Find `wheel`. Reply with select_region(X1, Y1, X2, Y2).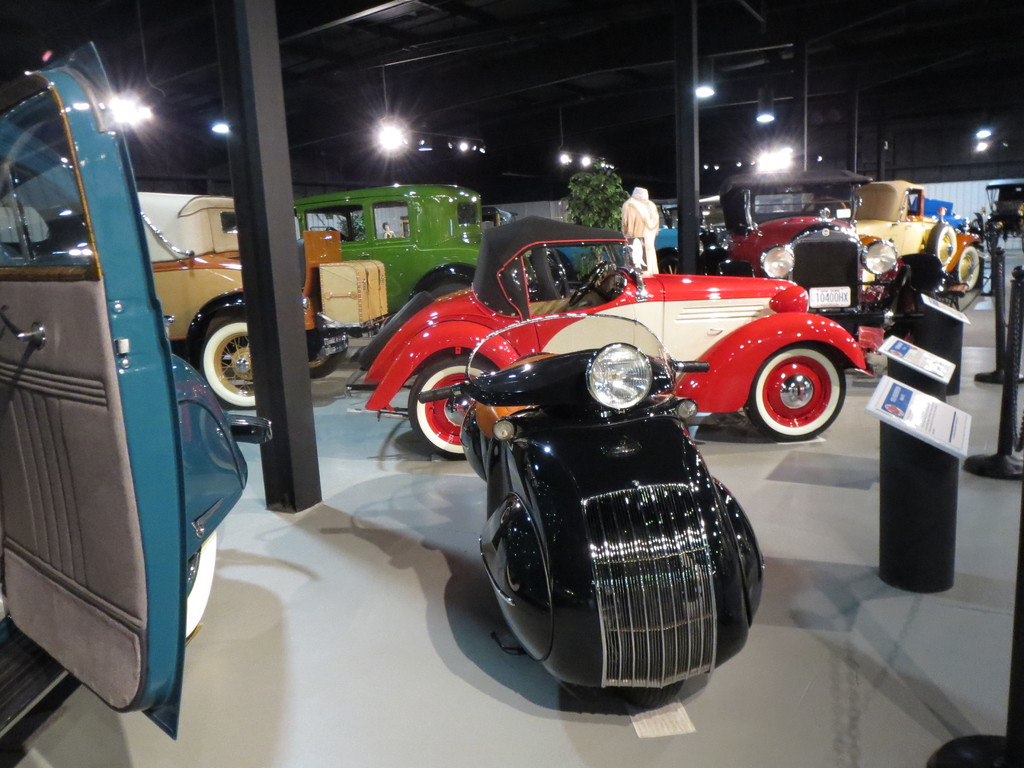
select_region(355, 292, 429, 374).
